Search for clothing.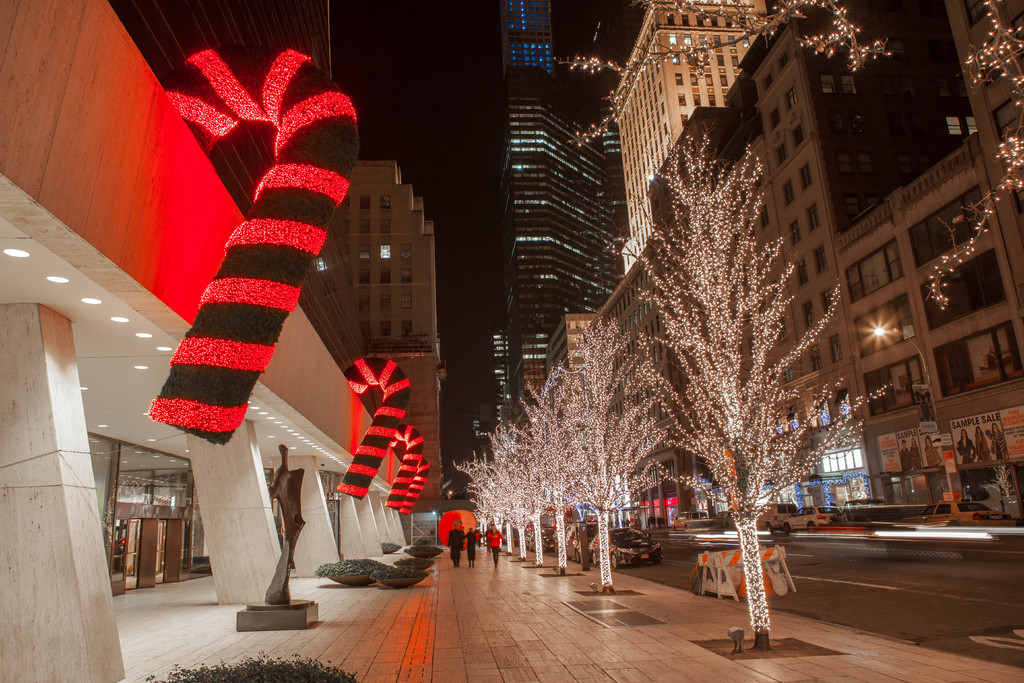
Found at <bbox>451, 527, 460, 559</bbox>.
